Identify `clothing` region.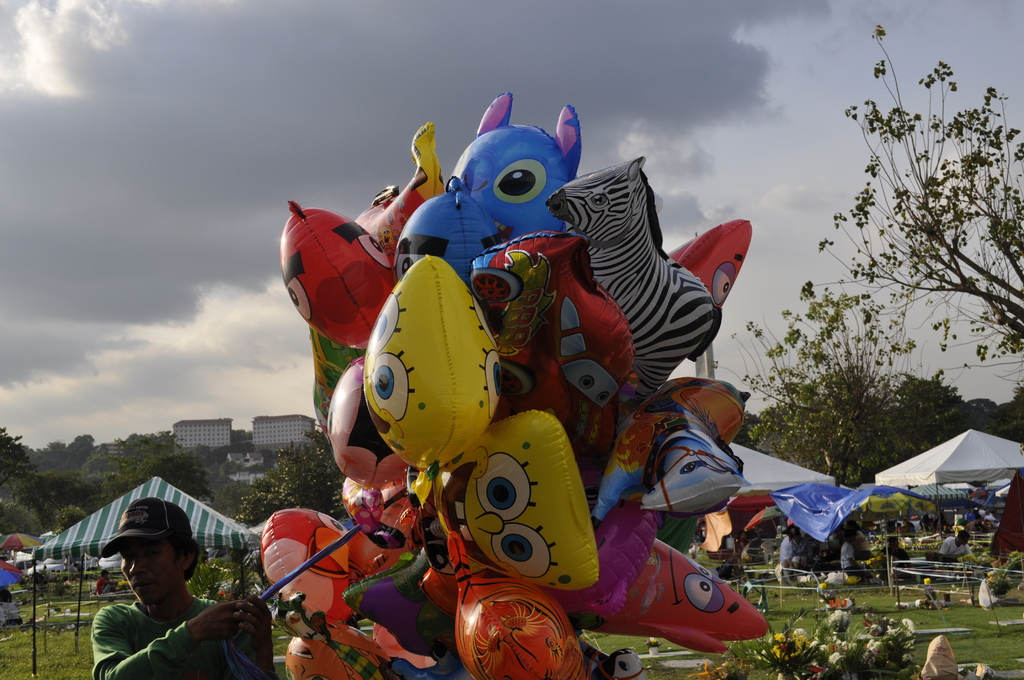
Region: Rect(736, 538, 749, 555).
